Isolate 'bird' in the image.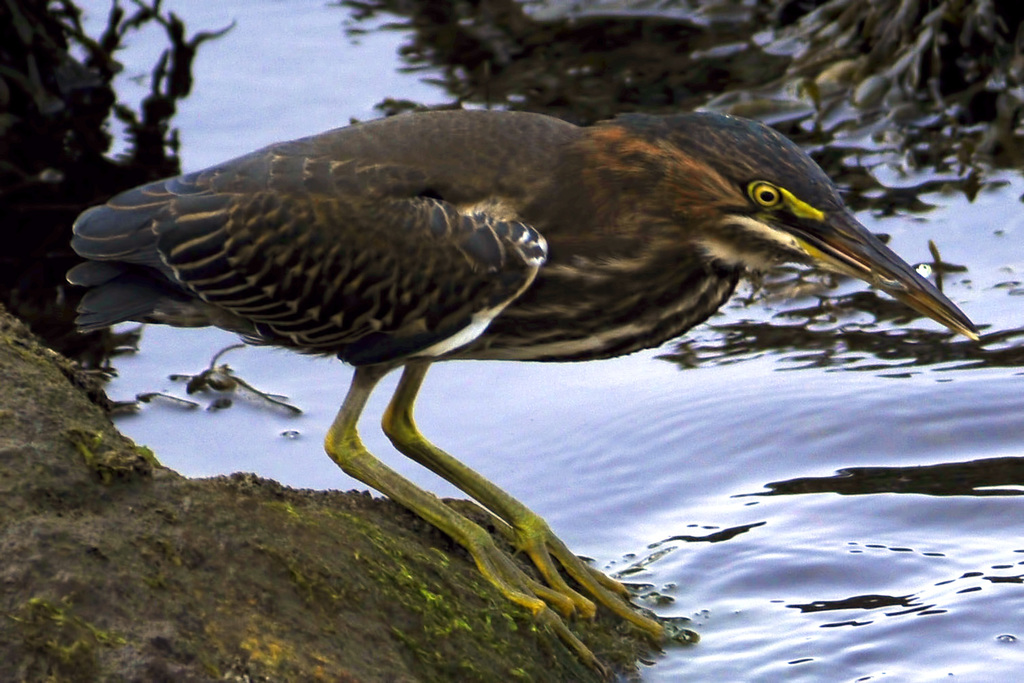
Isolated region: select_region(44, 102, 977, 680).
